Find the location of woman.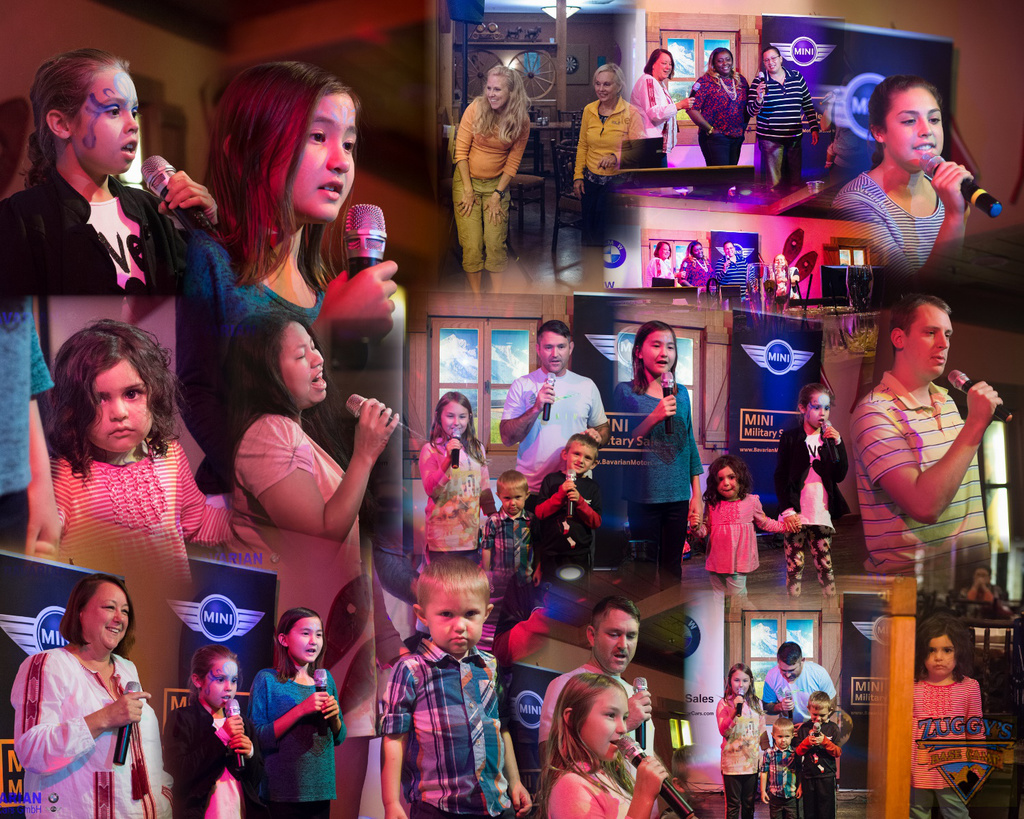
Location: bbox=[630, 48, 692, 165].
